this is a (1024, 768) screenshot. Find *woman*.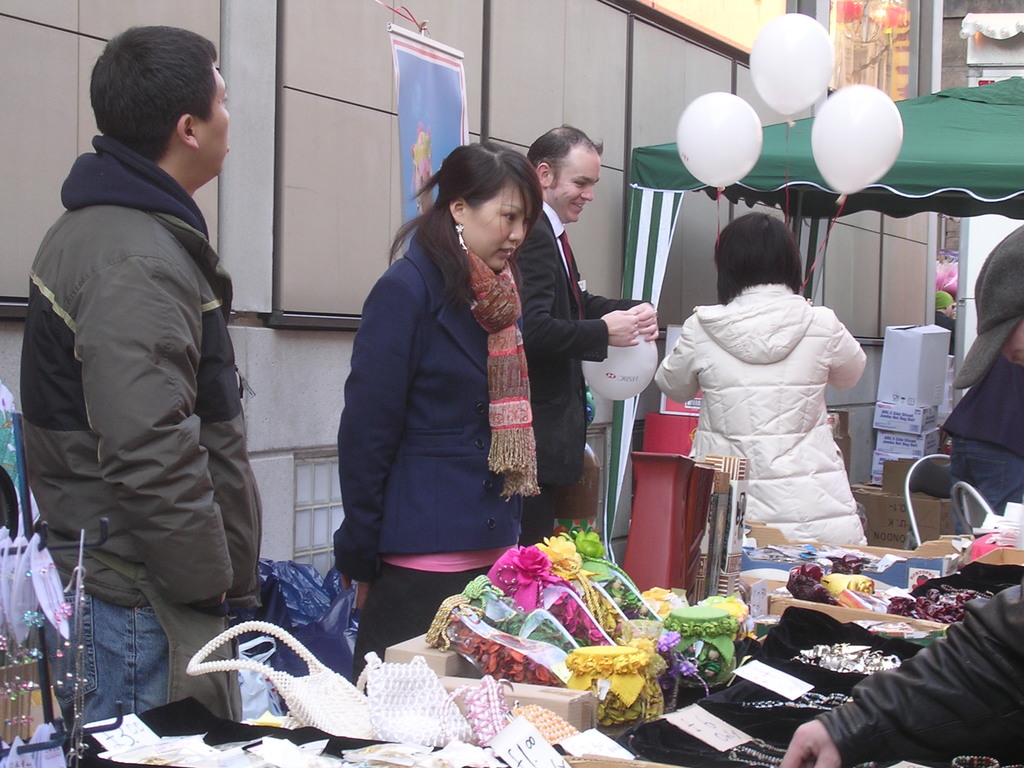
Bounding box: {"x1": 330, "y1": 138, "x2": 591, "y2": 648}.
